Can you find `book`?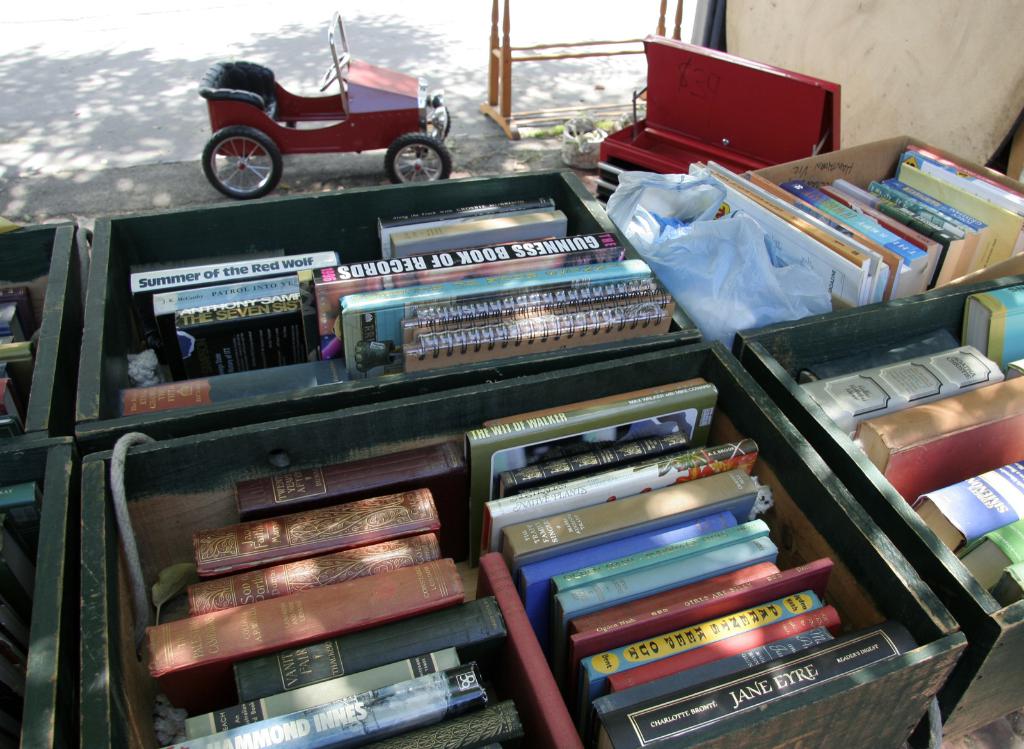
Yes, bounding box: (906,459,1023,550).
